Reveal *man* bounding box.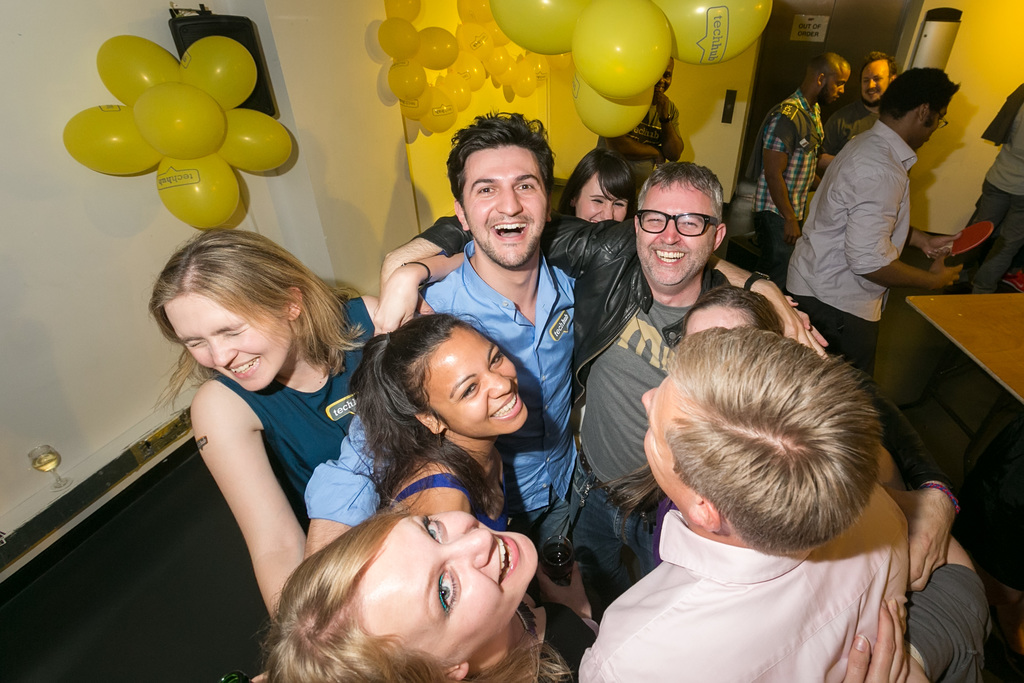
Revealed: bbox=[577, 322, 908, 682].
